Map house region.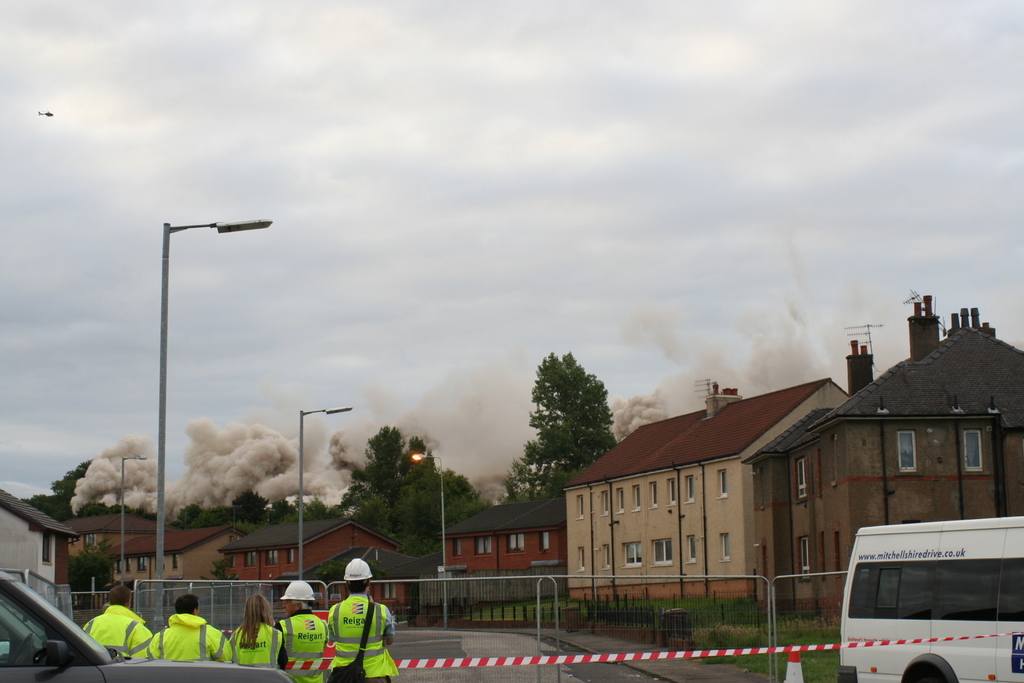
Mapped to l=435, t=482, r=556, b=598.
